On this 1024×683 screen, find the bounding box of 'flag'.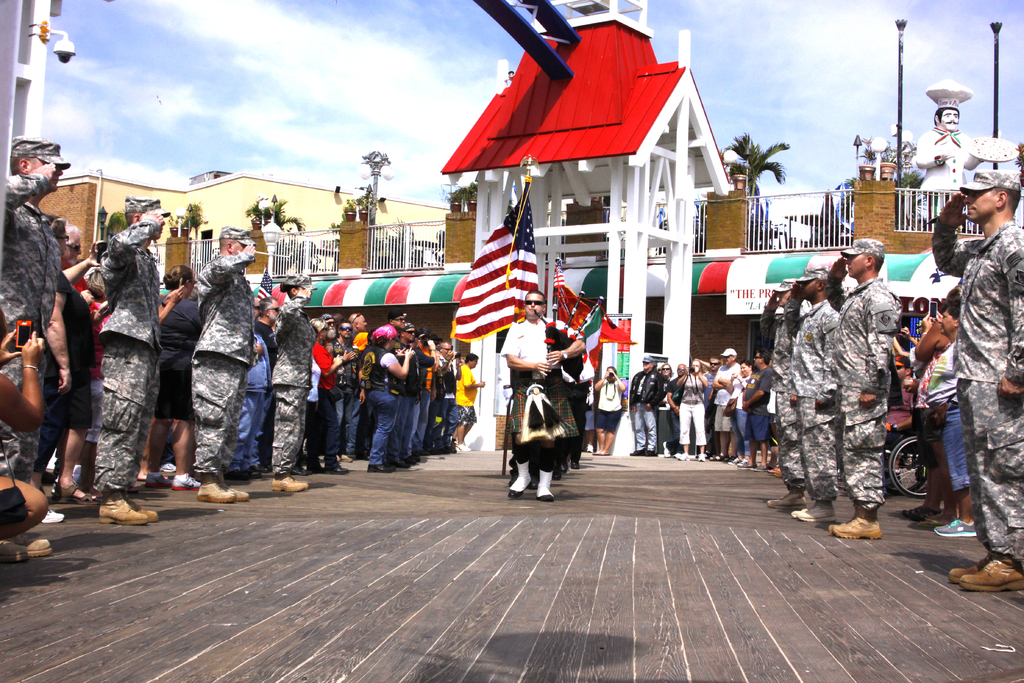
Bounding box: 600:316:632:346.
